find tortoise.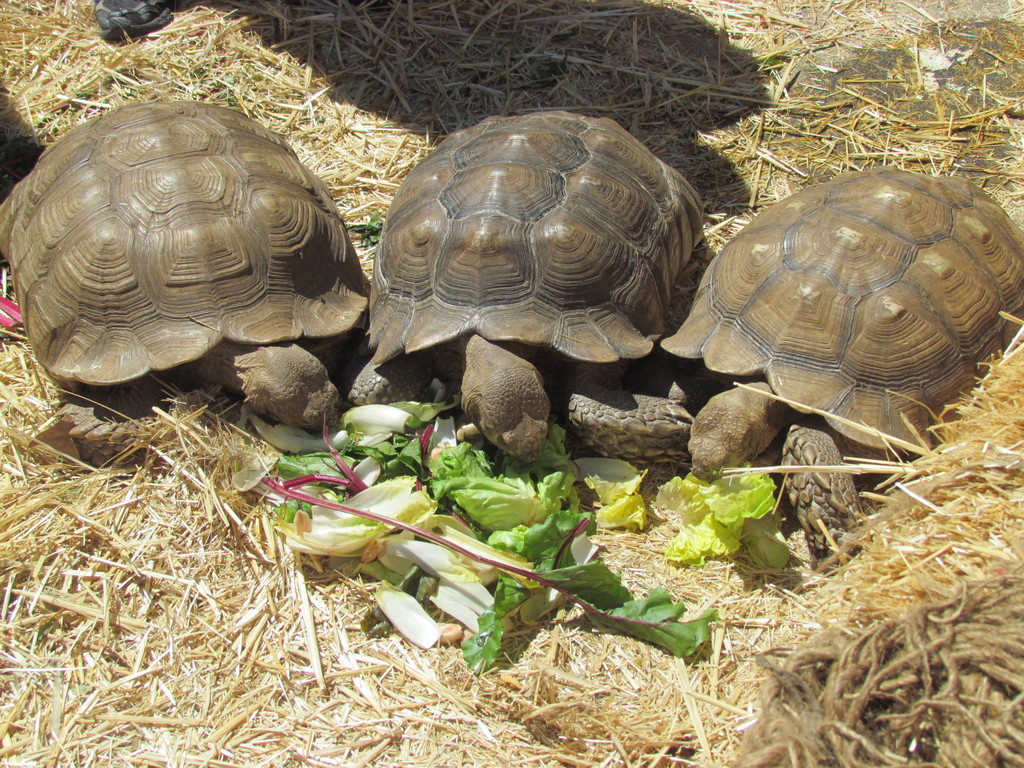
box(0, 102, 367, 434).
